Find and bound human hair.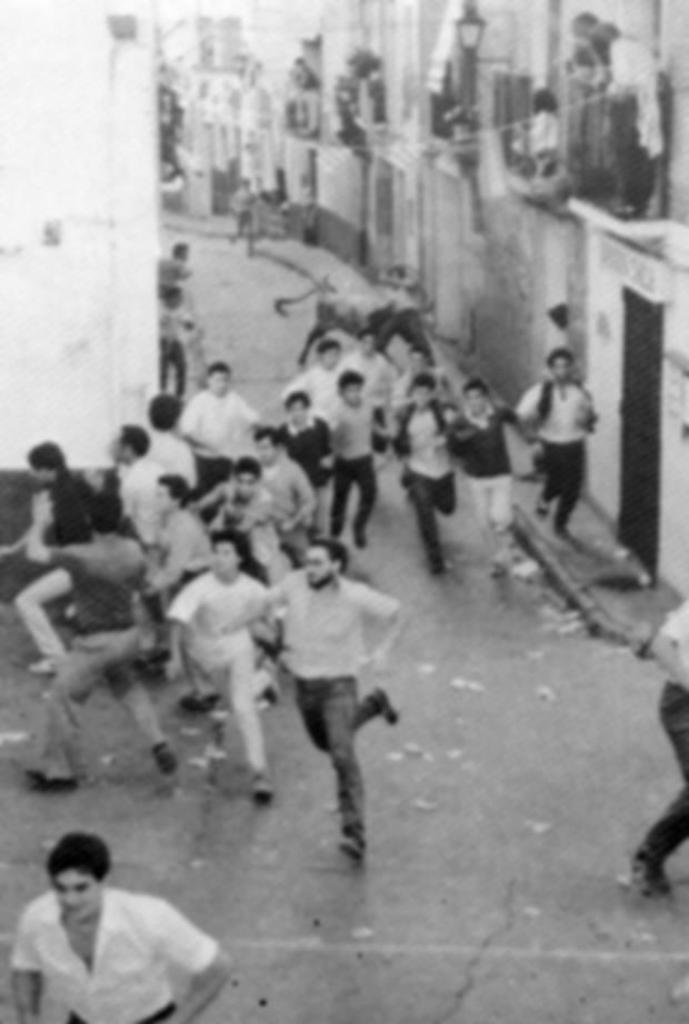
Bound: bbox=[212, 528, 251, 571].
